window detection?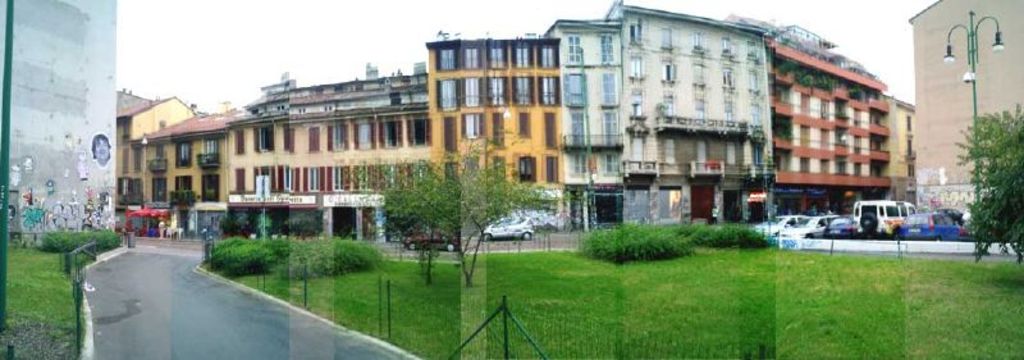
crop(602, 69, 621, 100)
